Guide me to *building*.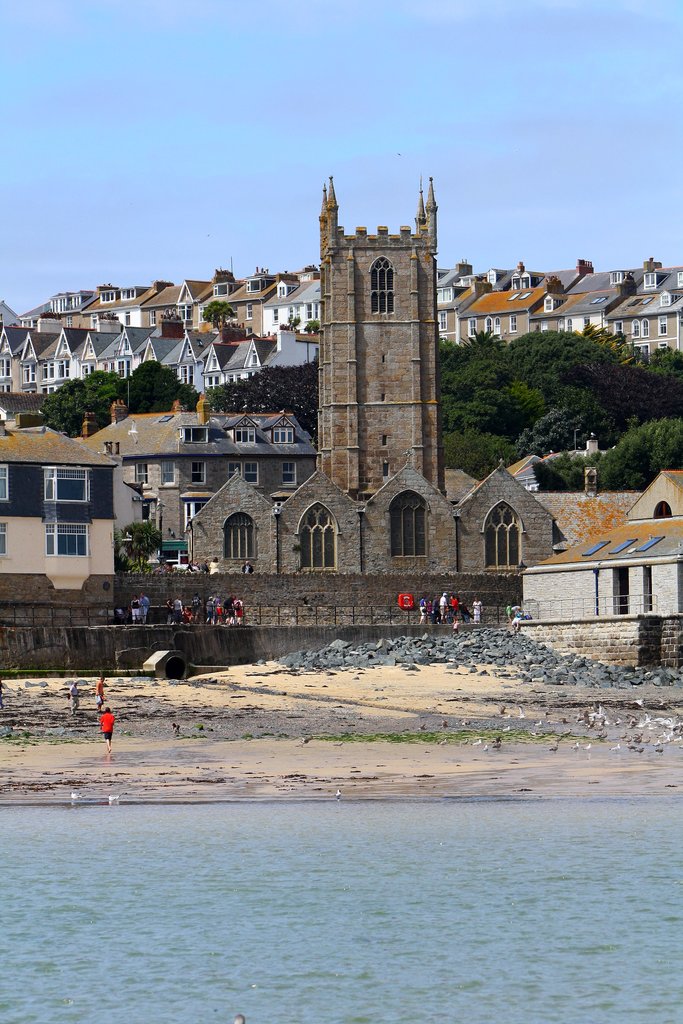
Guidance: <bbox>0, 426, 115, 593</bbox>.
